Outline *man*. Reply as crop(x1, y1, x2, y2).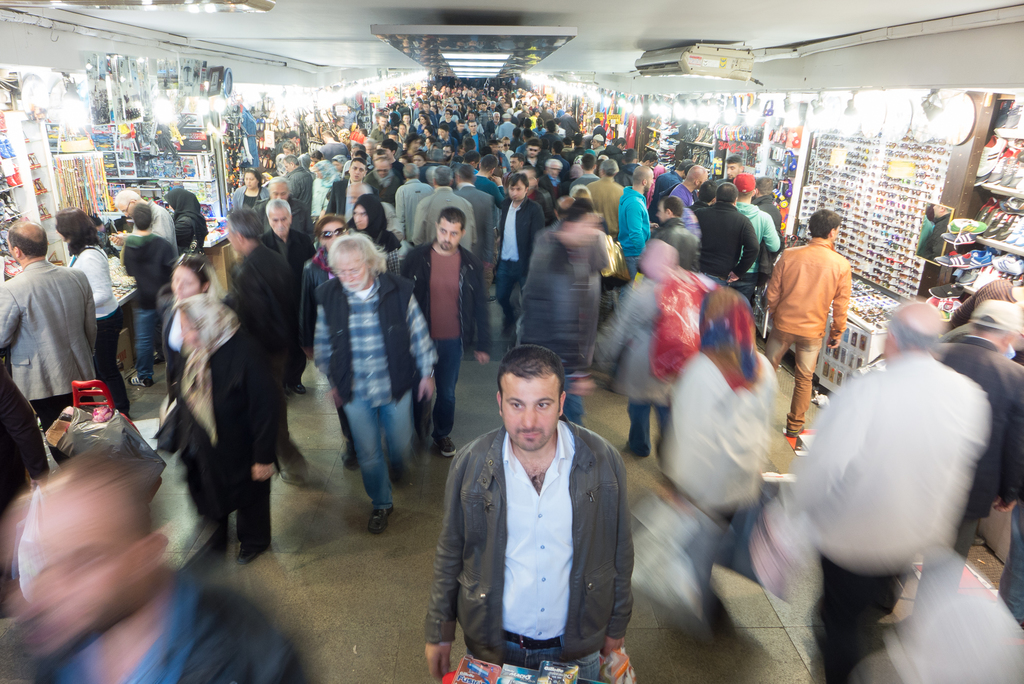
crop(500, 112, 515, 139).
